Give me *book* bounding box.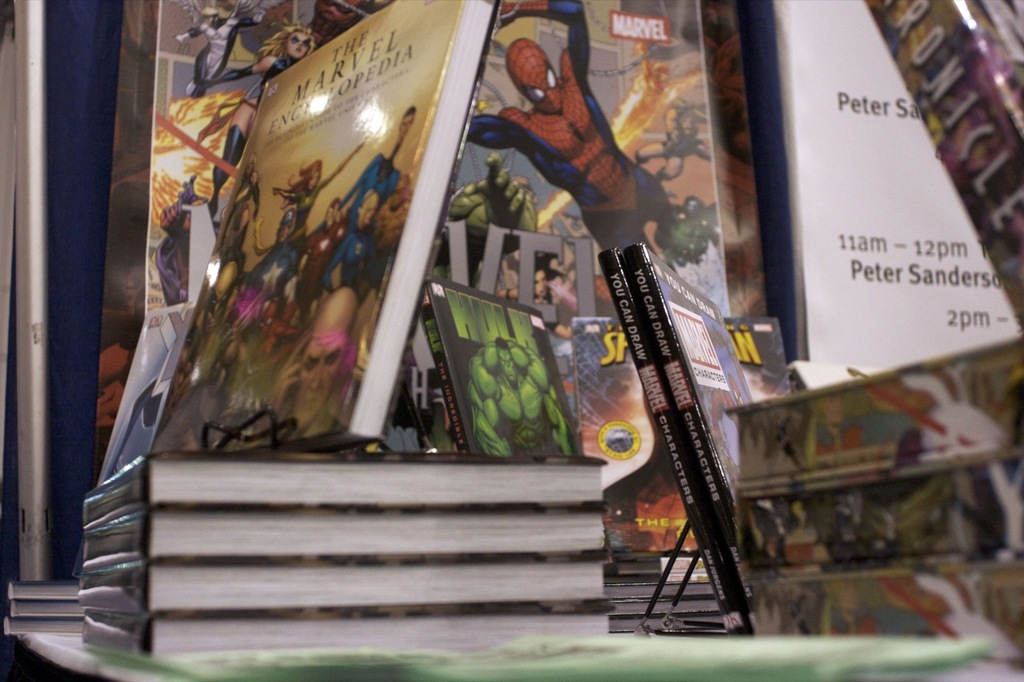
[left=754, top=557, right=1023, bottom=660].
